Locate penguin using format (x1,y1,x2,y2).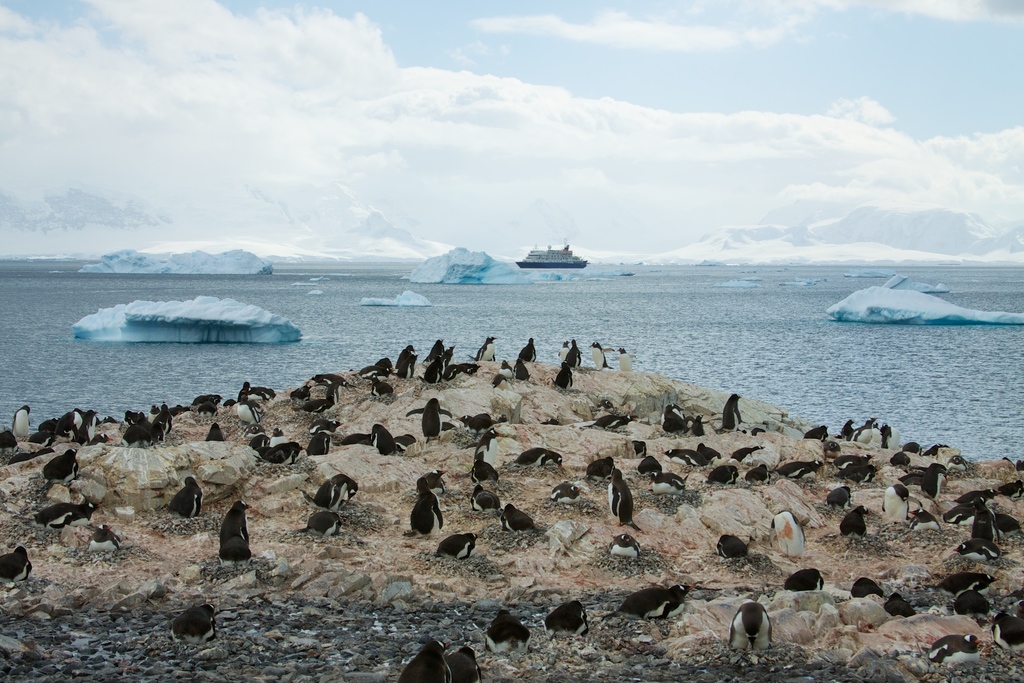
(883,588,920,620).
